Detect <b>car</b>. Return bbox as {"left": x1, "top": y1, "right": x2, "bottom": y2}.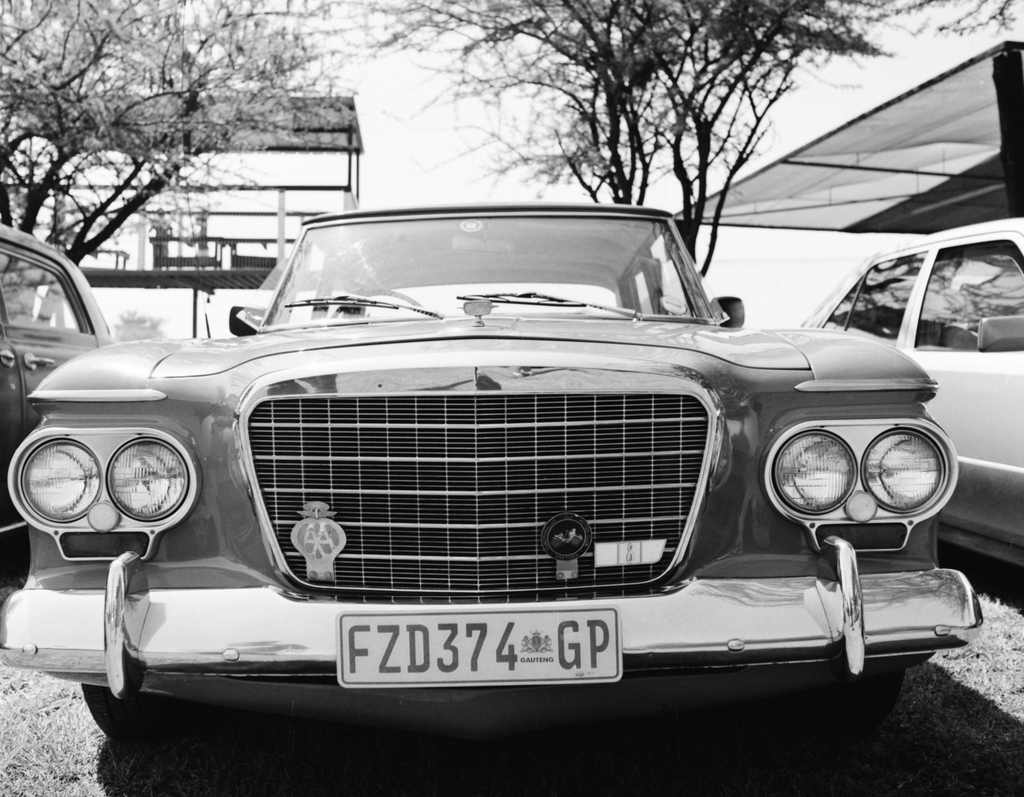
{"left": 0, "top": 217, "right": 114, "bottom": 542}.
